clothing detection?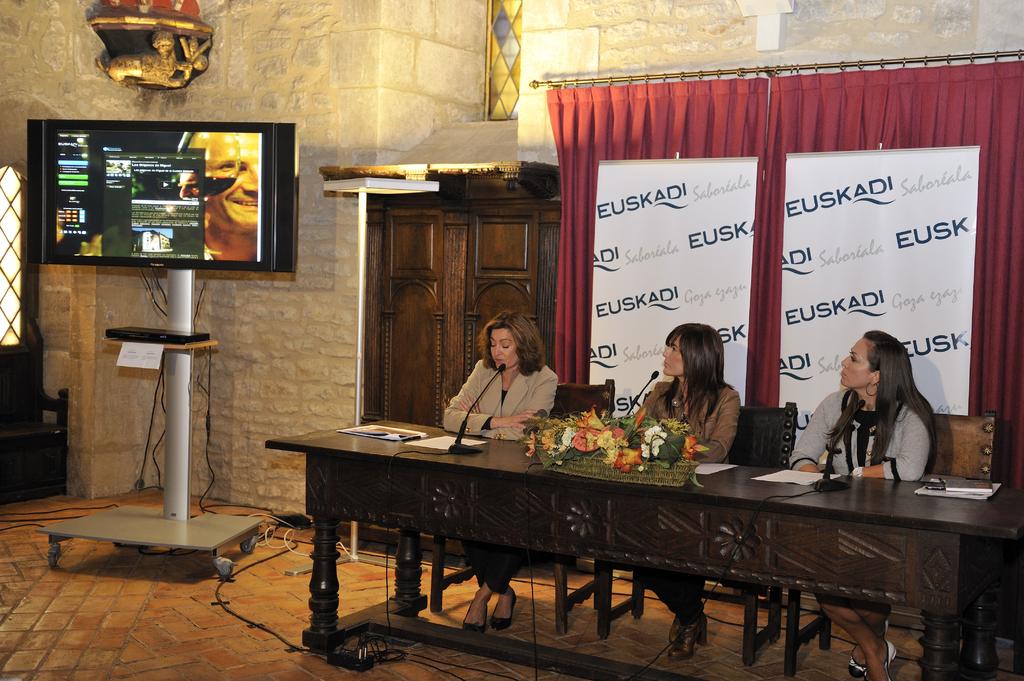
628:368:746:625
